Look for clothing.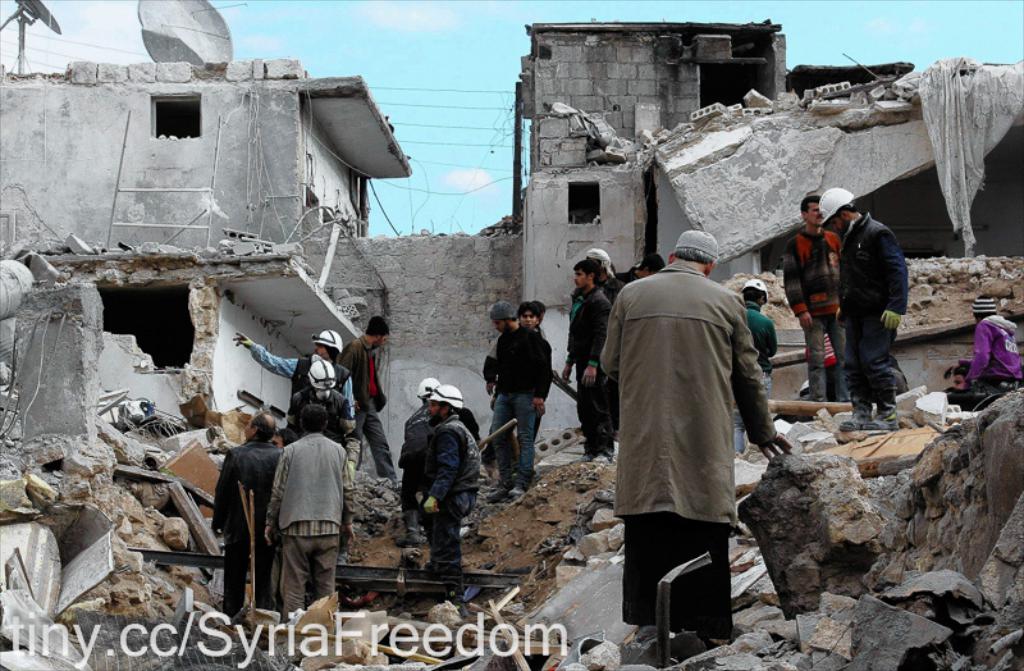
Found: box=[285, 384, 348, 438].
